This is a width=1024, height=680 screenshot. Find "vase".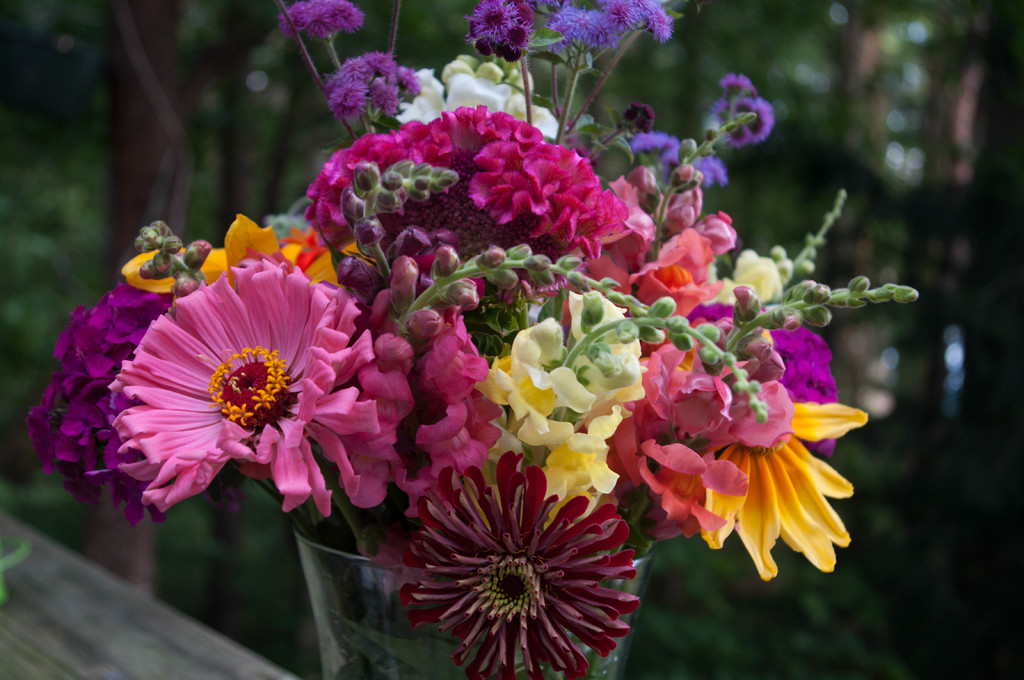
Bounding box: box(295, 534, 656, 679).
